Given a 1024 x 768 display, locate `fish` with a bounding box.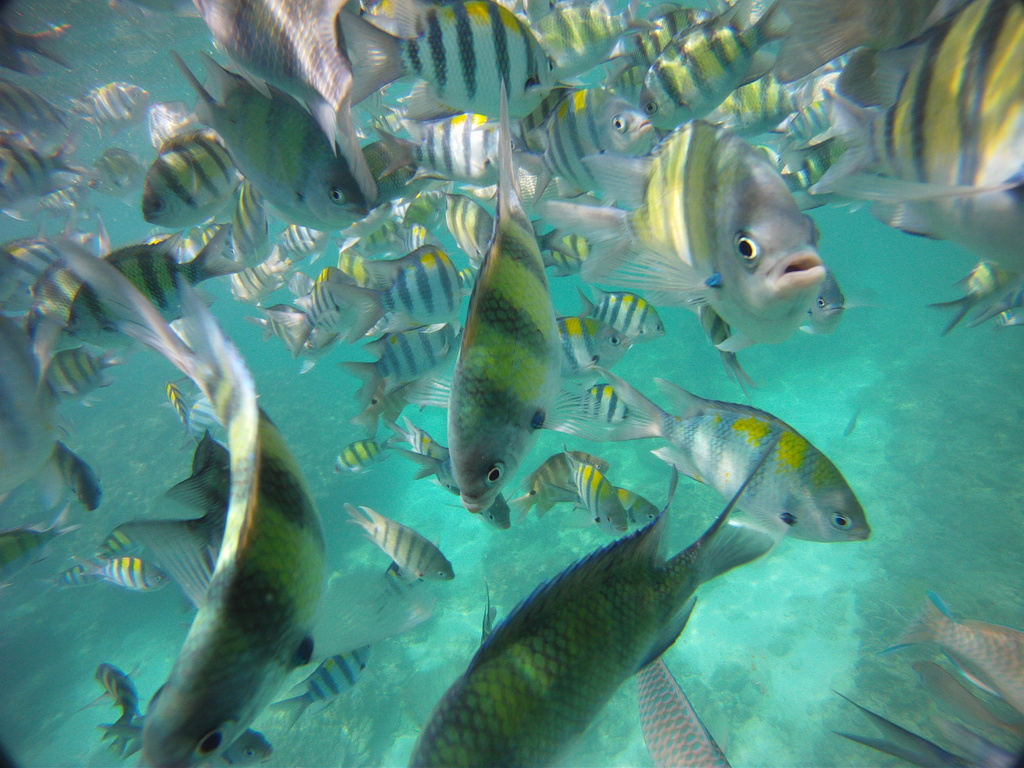
Located: <bbox>640, 657, 727, 767</bbox>.
